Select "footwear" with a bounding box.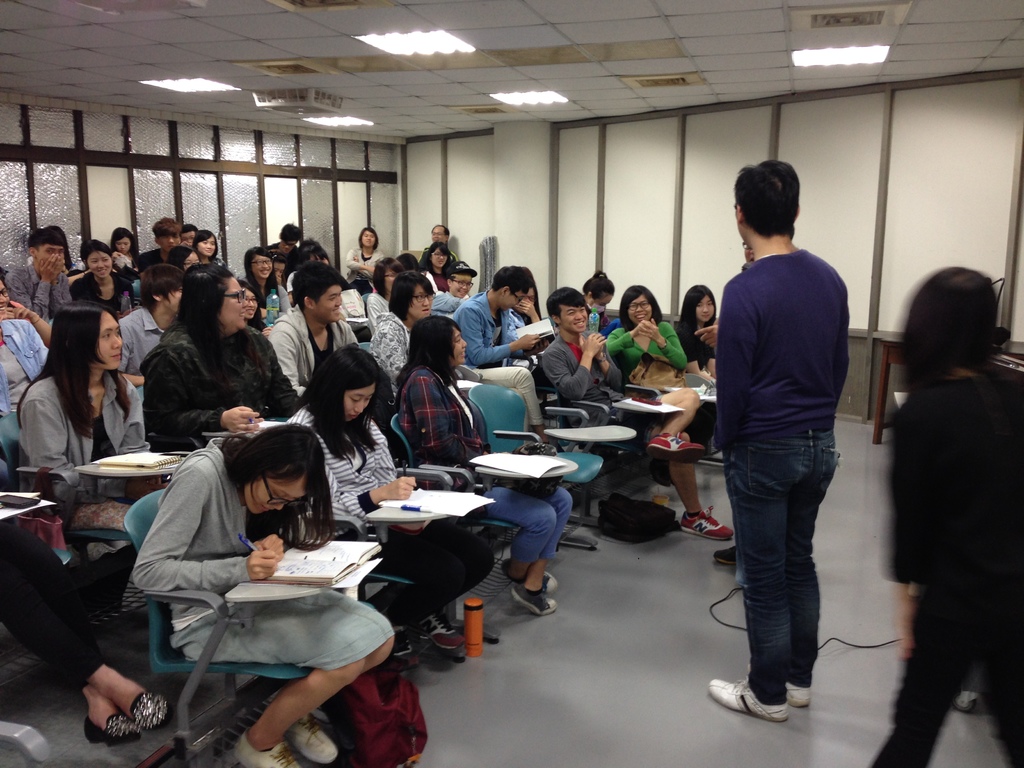
<bbox>131, 690, 168, 734</bbox>.
